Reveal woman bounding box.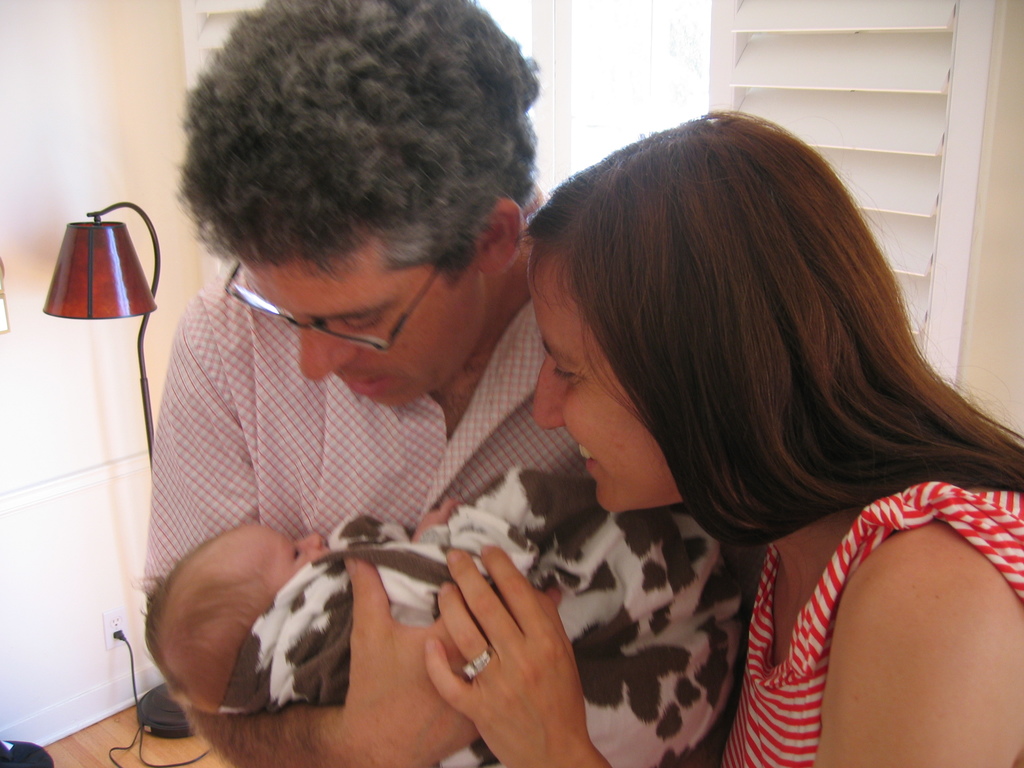
Revealed: bbox=(444, 119, 1011, 726).
